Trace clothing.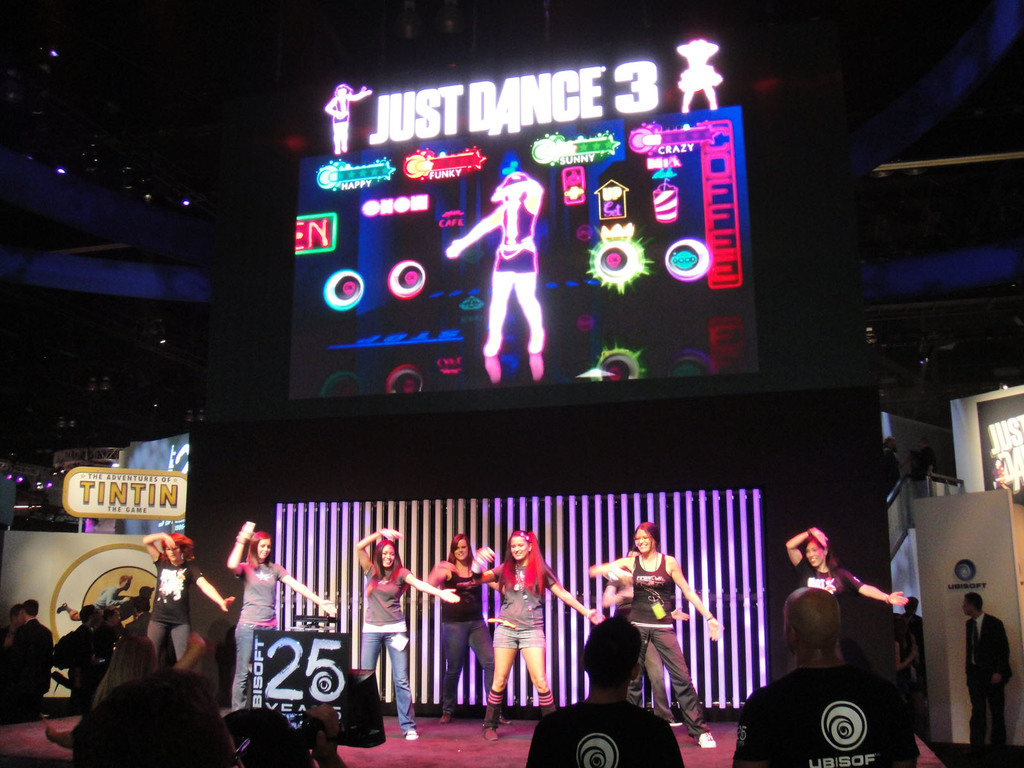
Traced to 141,554,206,660.
